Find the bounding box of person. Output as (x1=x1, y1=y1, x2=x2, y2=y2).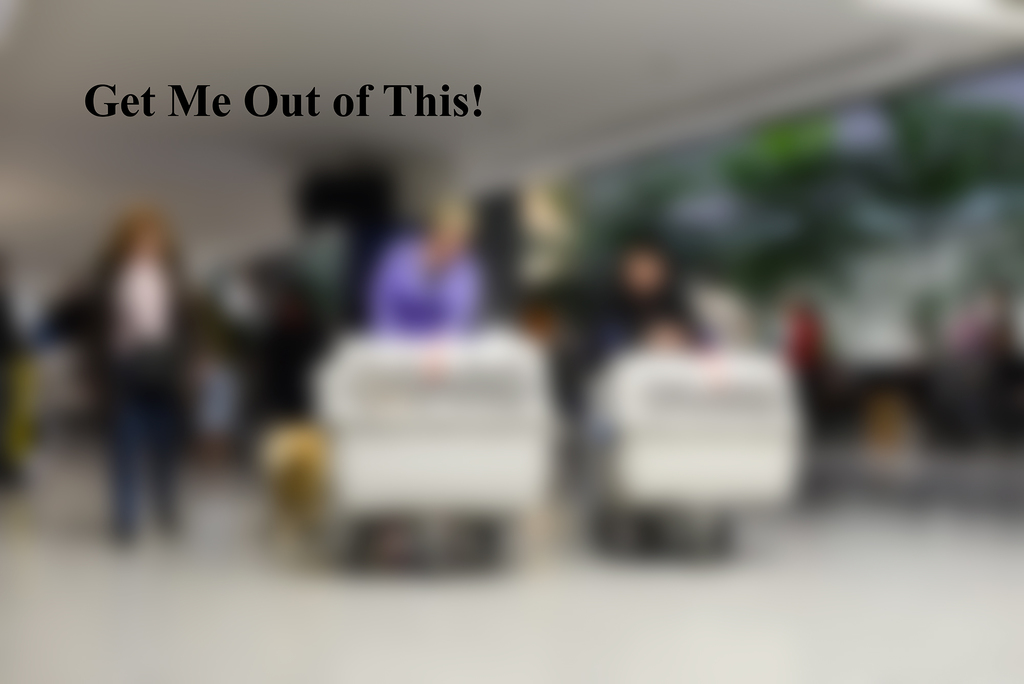
(x1=24, y1=203, x2=250, y2=548).
